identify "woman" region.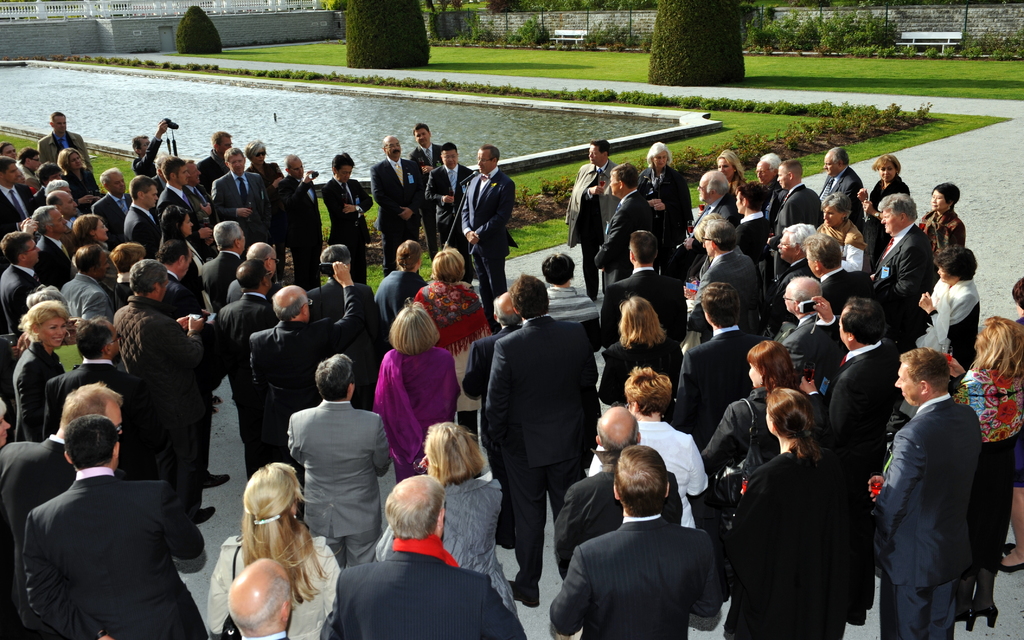
Region: 951,311,1023,637.
